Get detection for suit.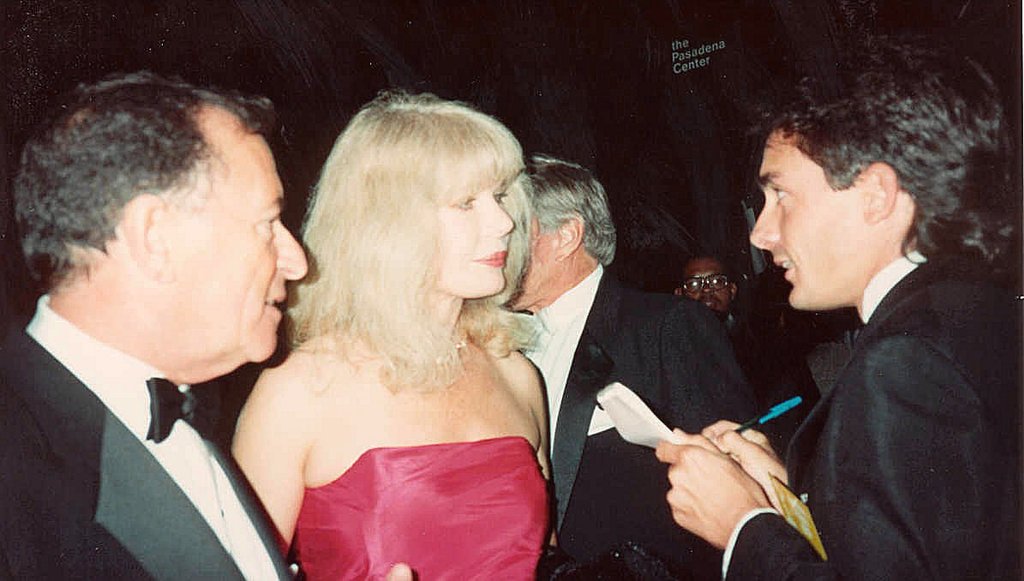
Detection: (left=716, top=248, right=1023, bottom=580).
